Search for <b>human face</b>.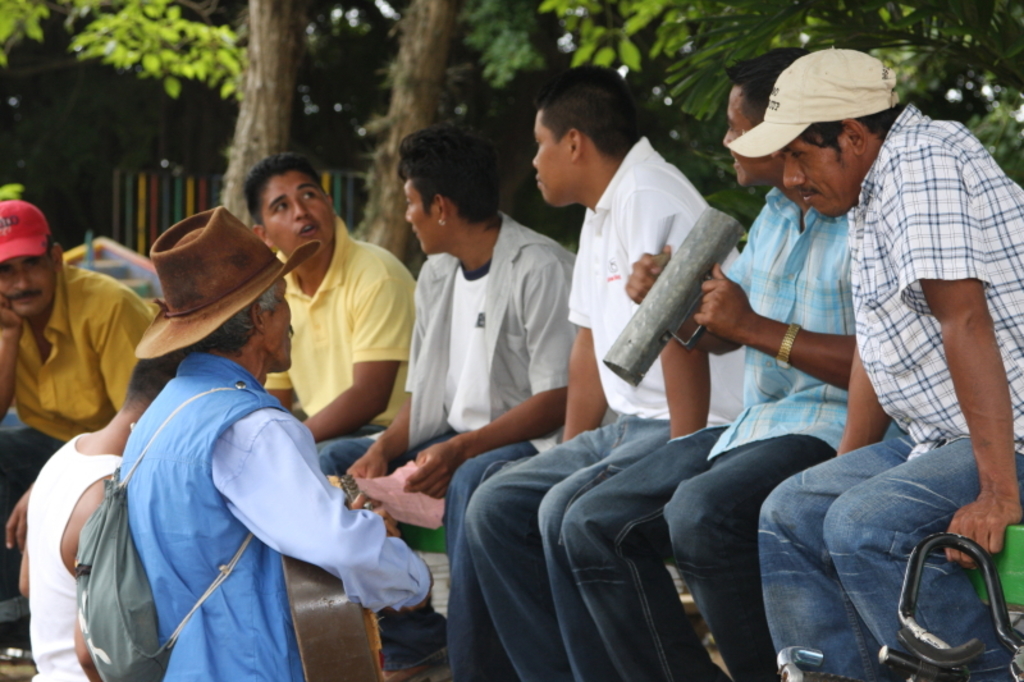
Found at rect(783, 133, 854, 216).
